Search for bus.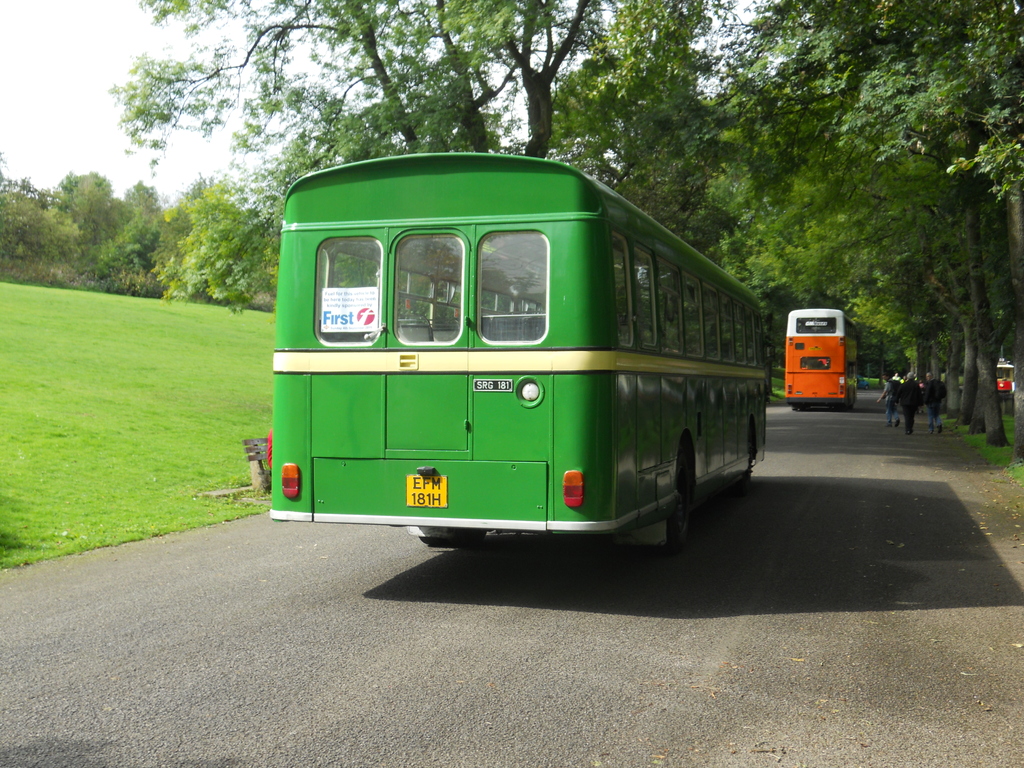
Found at <bbox>265, 151, 776, 557</bbox>.
